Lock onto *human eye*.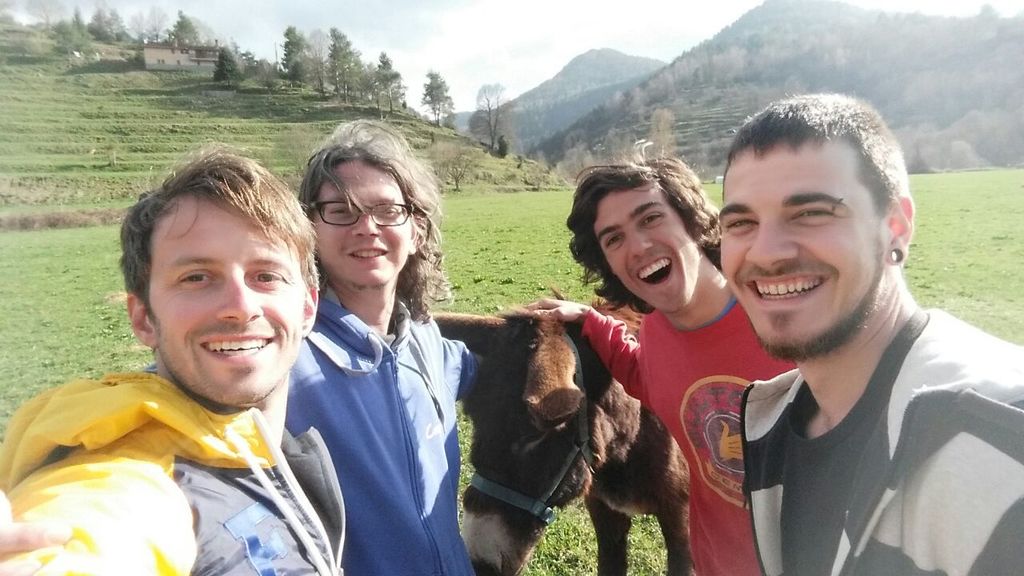
Locked: <region>604, 234, 626, 253</region>.
